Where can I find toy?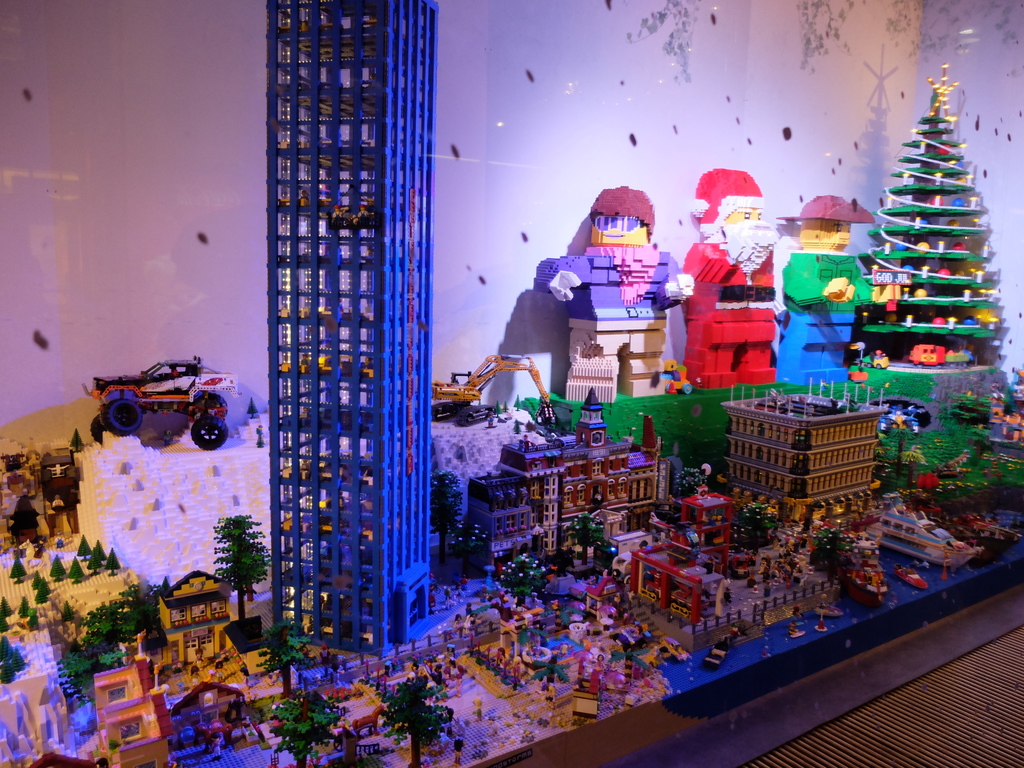
You can find it at bbox=[332, 205, 347, 221].
